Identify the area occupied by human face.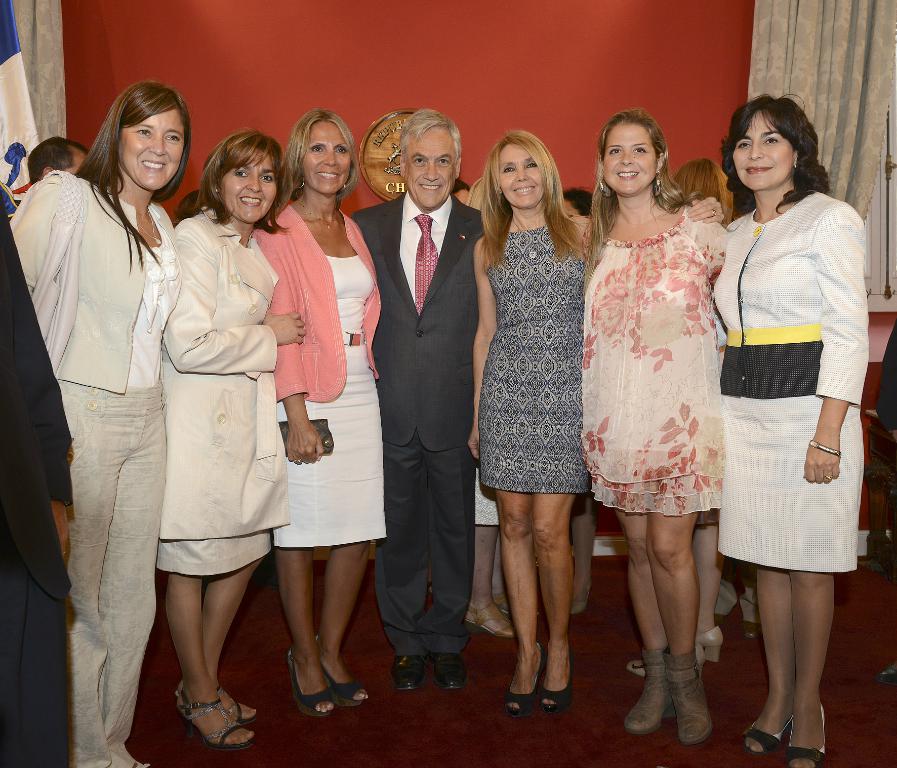
Area: (left=59, top=148, right=86, bottom=173).
